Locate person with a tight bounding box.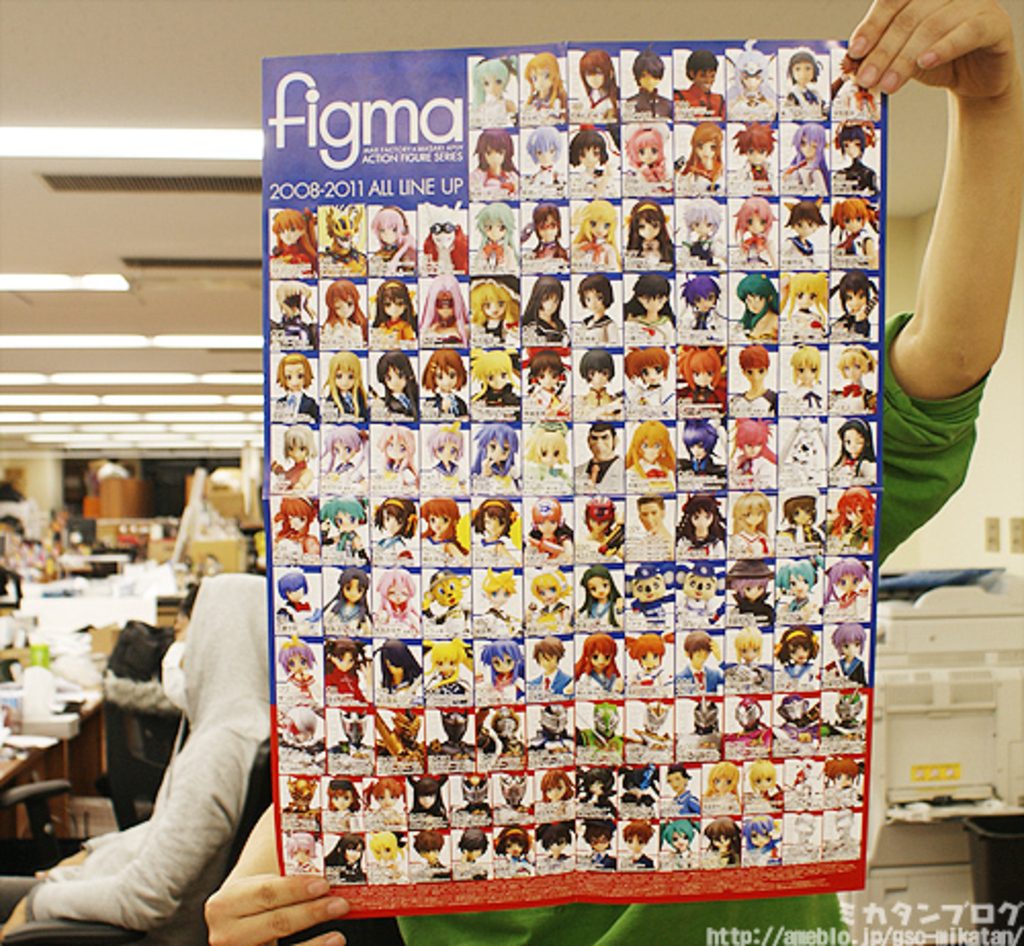
bbox(279, 504, 328, 551).
